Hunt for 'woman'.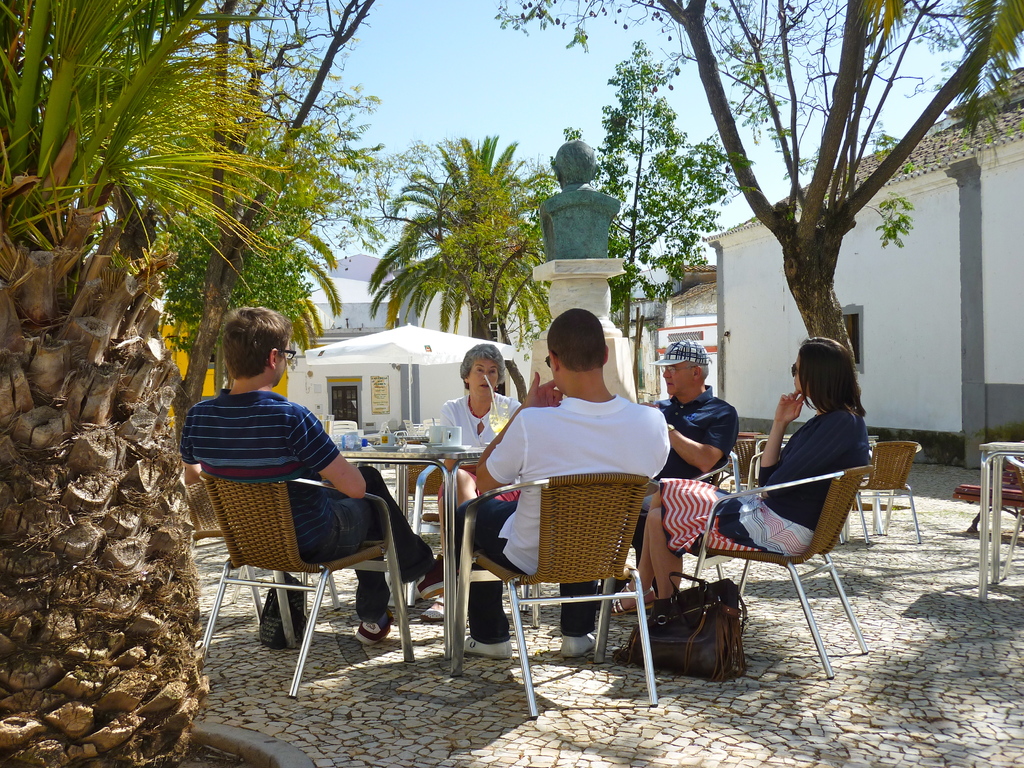
Hunted down at x1=604 y1=337 x2=873 y2=618.
